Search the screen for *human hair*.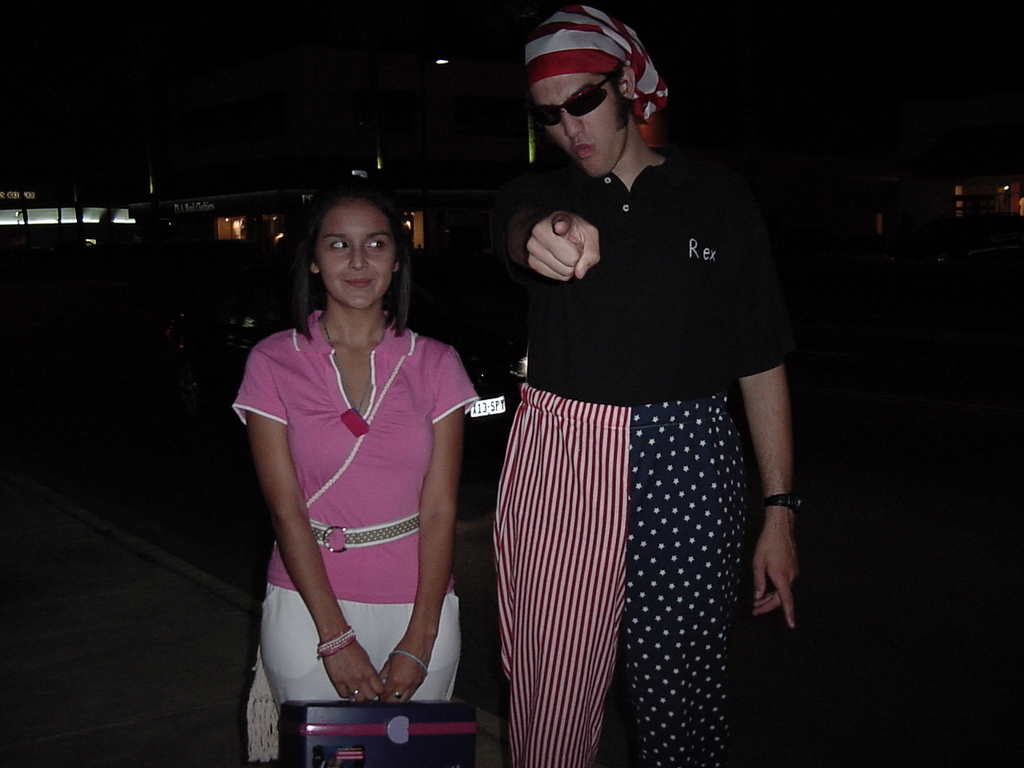
Found at locate(279, 191, 404, 360).
